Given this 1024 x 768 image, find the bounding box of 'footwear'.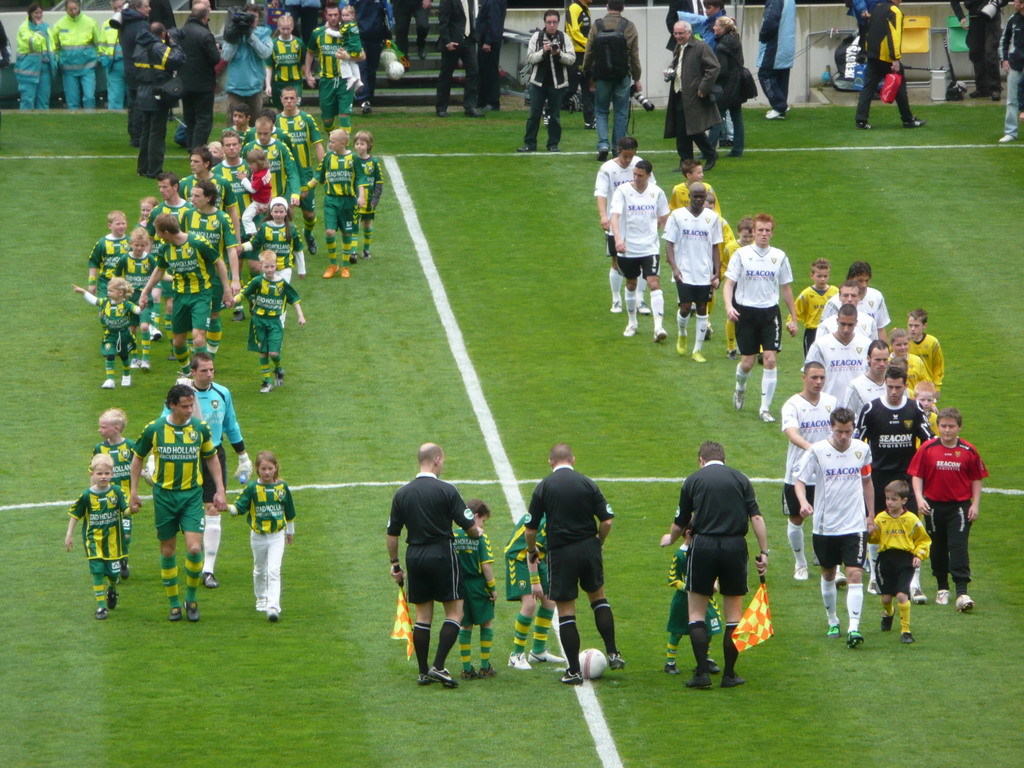
<region>274, 368, 284, 384</region>.
